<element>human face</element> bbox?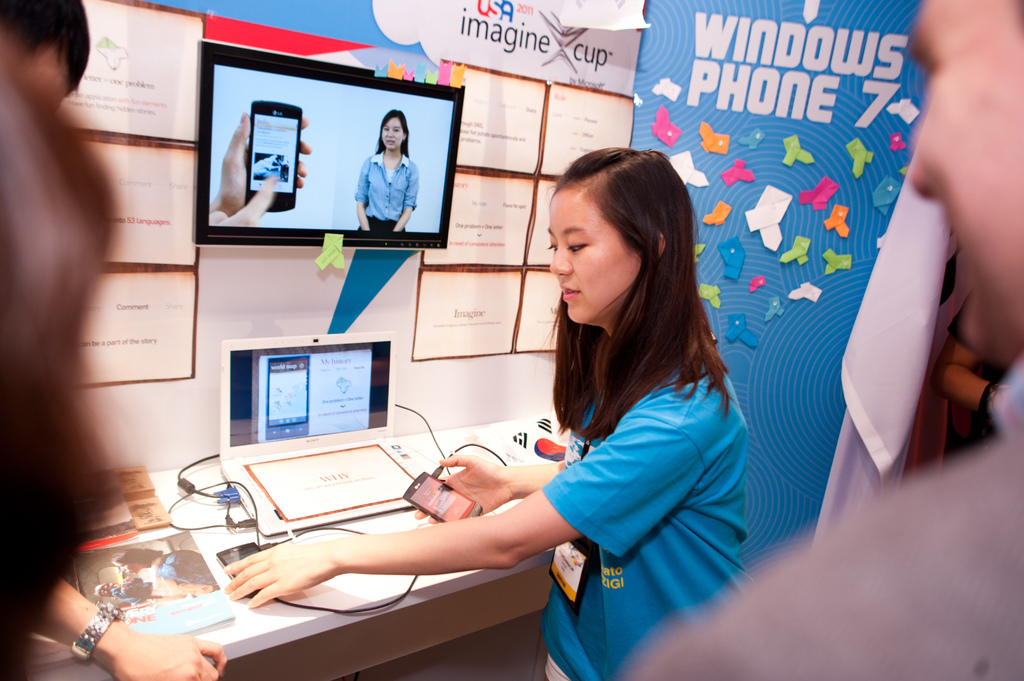
box(911, 0, 1023, 356)
